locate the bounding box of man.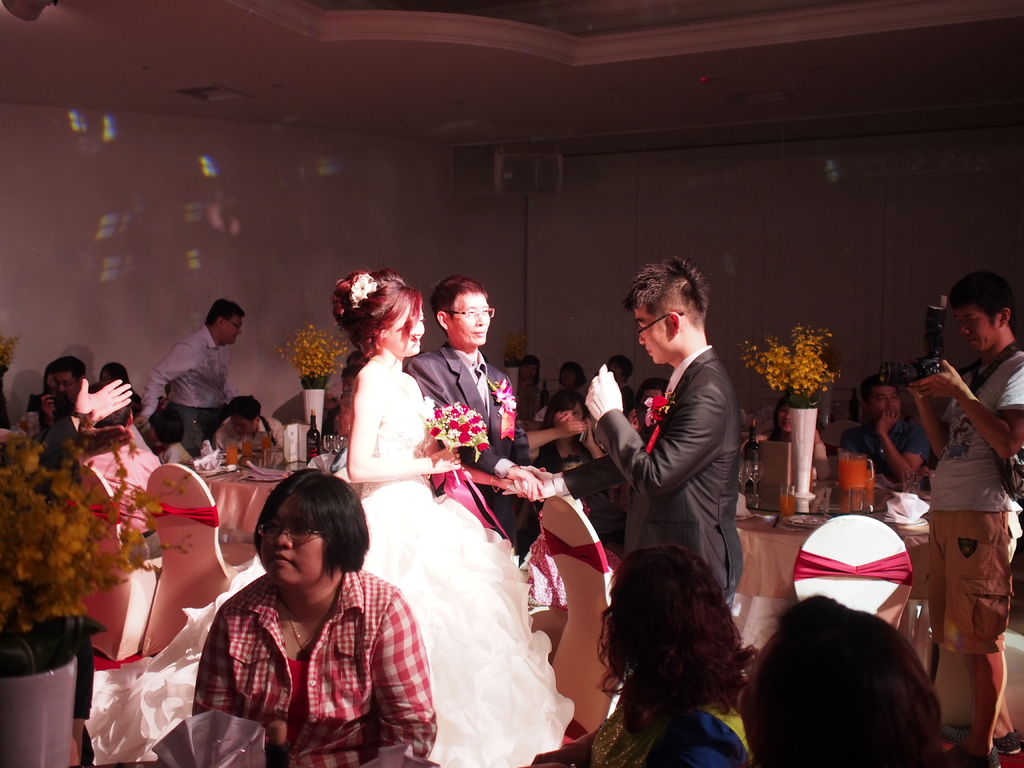
Bounding box: 213 403 300 474.
